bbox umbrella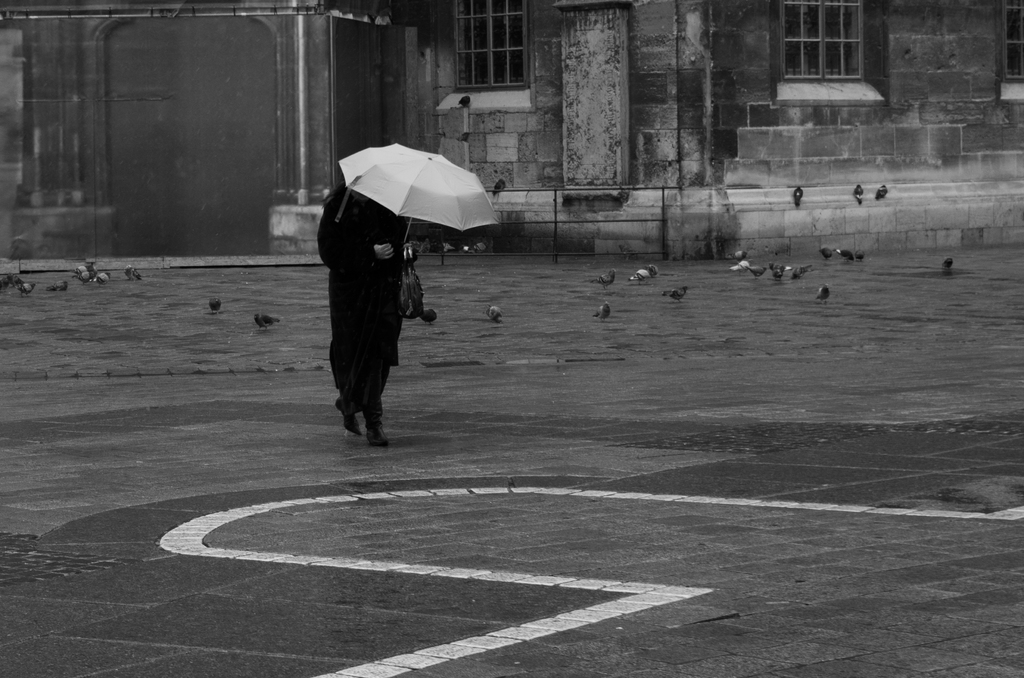
[x1=336, y1=145, x2=499, y2=247]
